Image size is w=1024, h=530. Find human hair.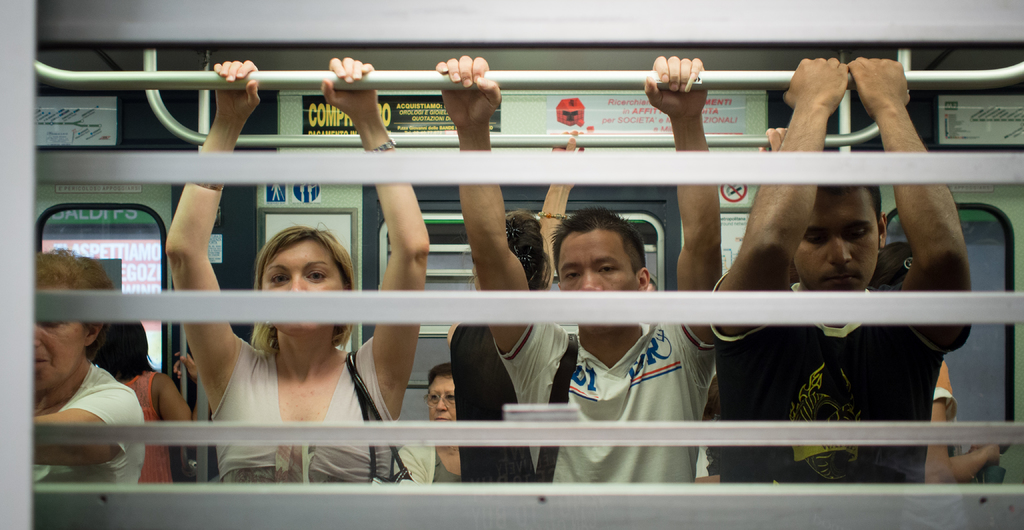
95,321,154,378.
